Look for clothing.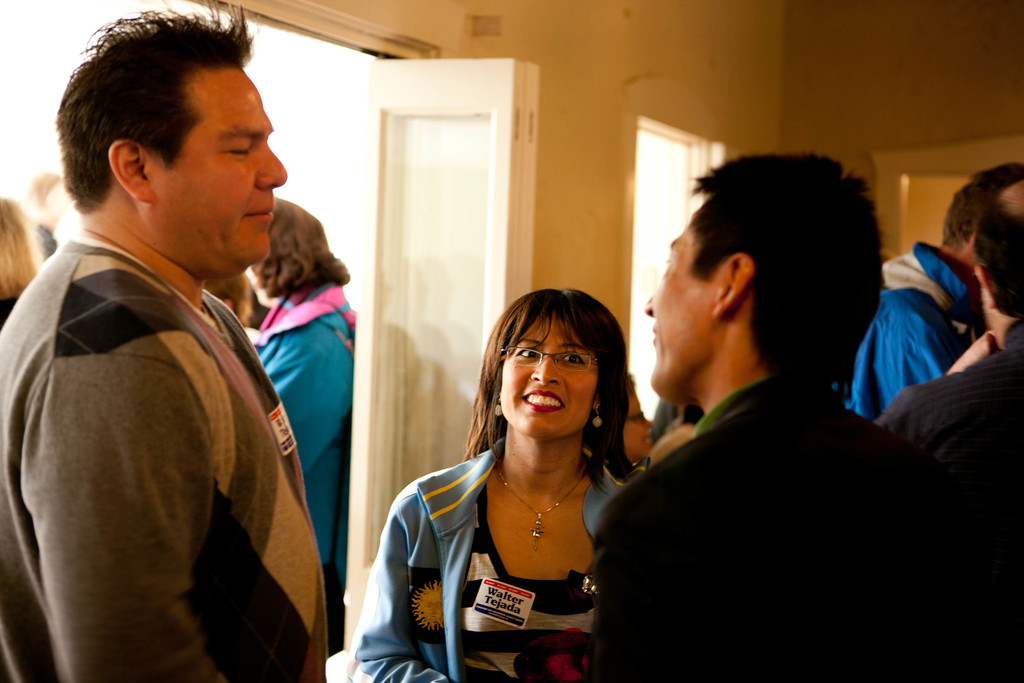
Found: Rect(879, 314, 1023, 682).
